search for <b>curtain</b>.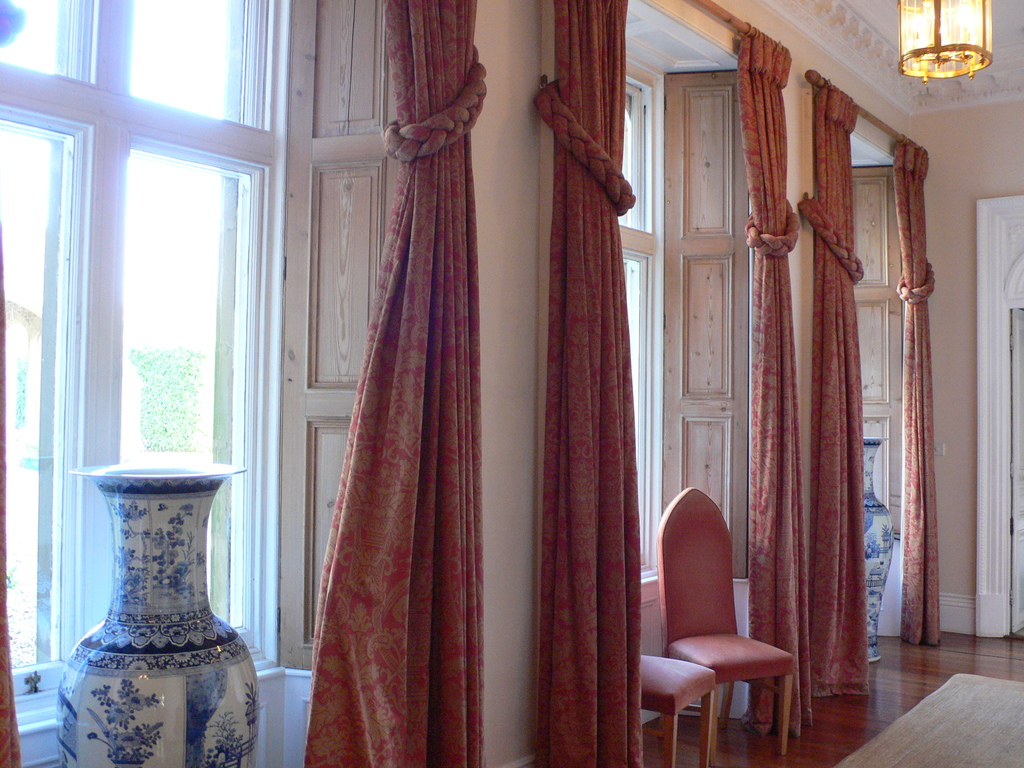
Found at rect(809, 80, 872, 709).
